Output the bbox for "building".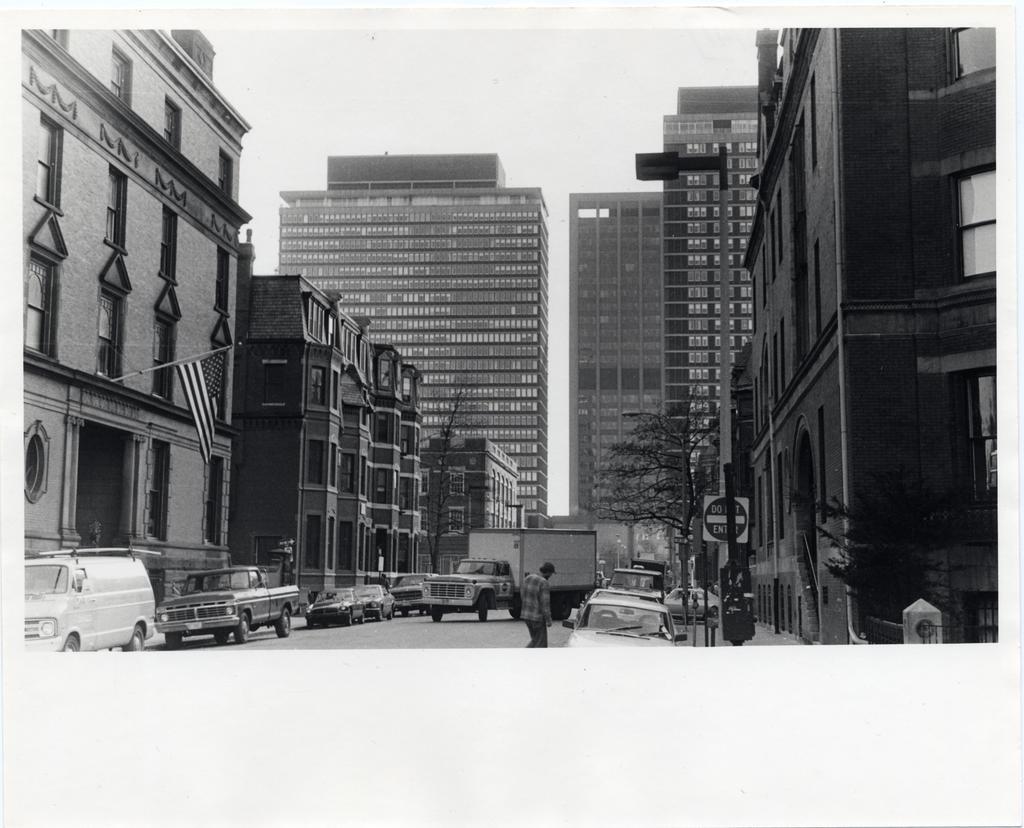
19, 31, 252, 607.
